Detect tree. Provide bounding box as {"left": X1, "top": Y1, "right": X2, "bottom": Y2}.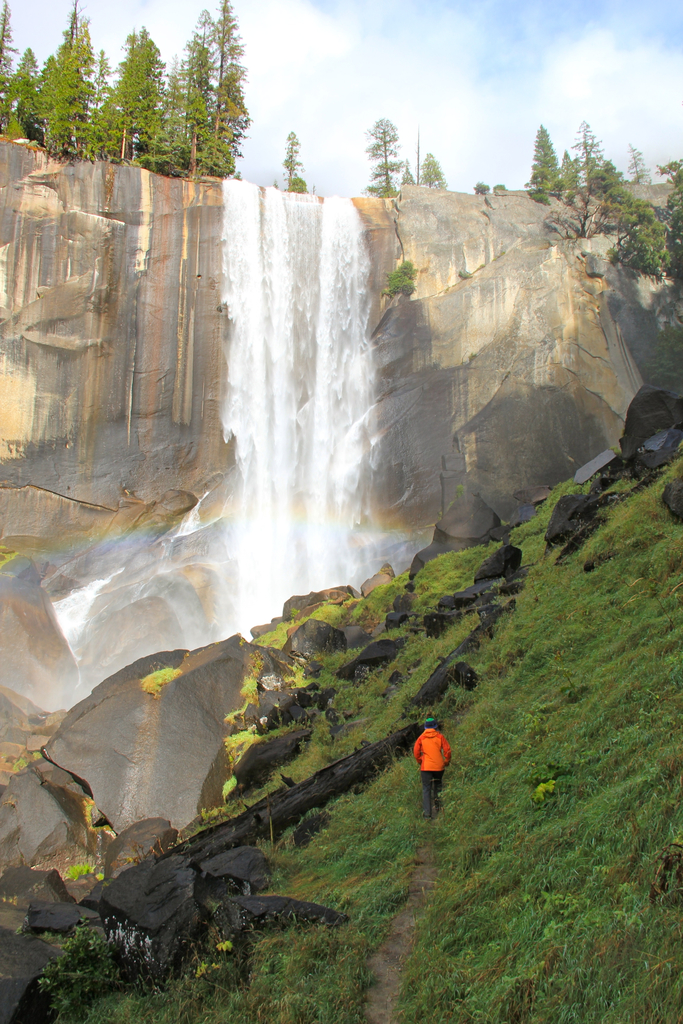
{"left": 402, "top": 170, "right": 418, "bottom": 188}.
